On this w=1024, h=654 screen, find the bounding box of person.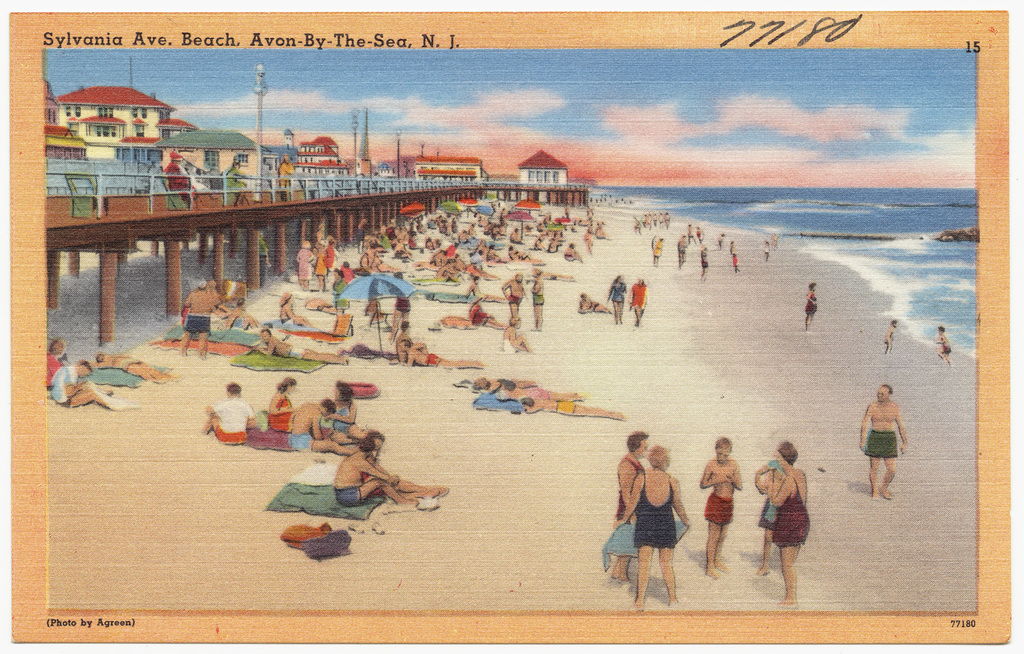
Bounding box: box(319, 236, 338, 274).
